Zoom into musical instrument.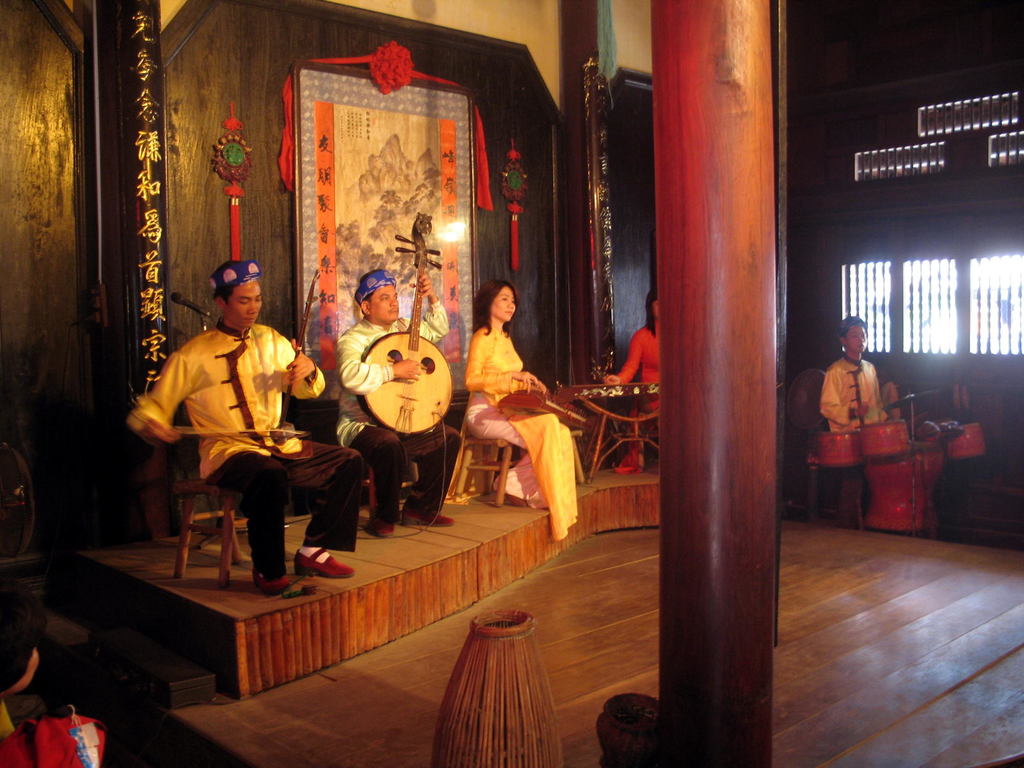
Zoom target: Rect(358, 213, 451, 428).
